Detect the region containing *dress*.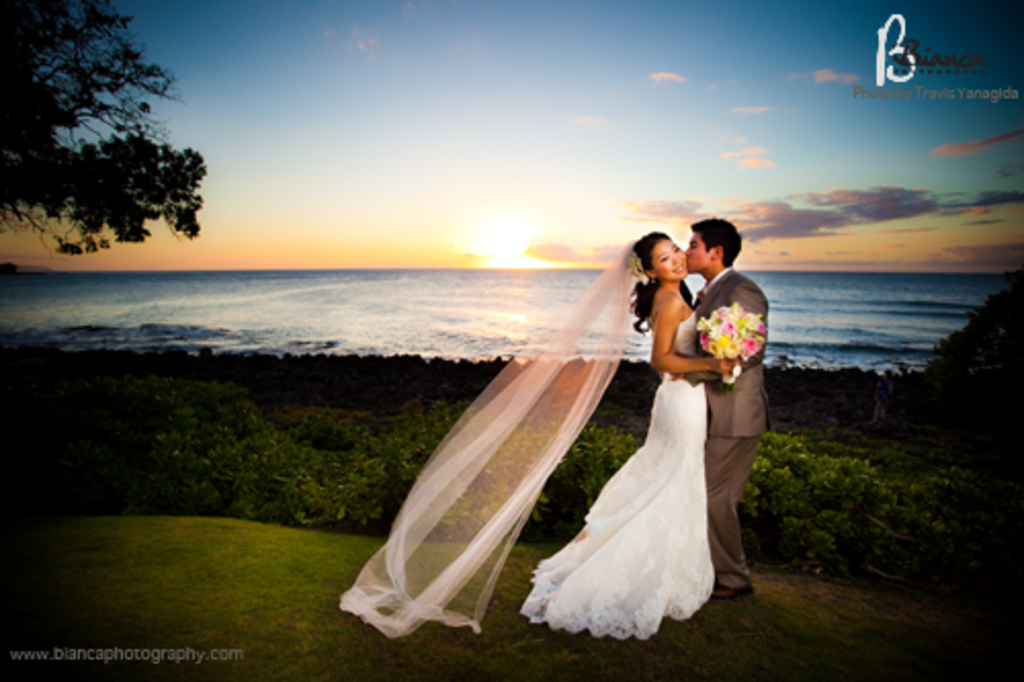
Rect(514, 301, 725, 659).
